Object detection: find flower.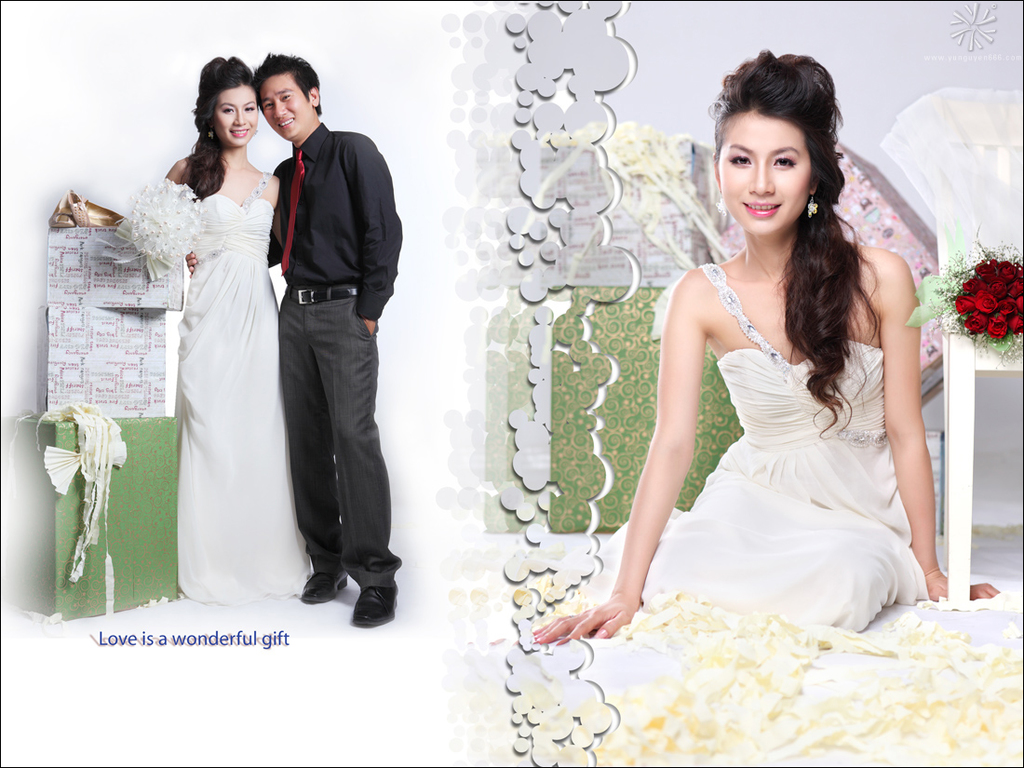
[x1=985, y1=316, x2=1009, y2=338].
